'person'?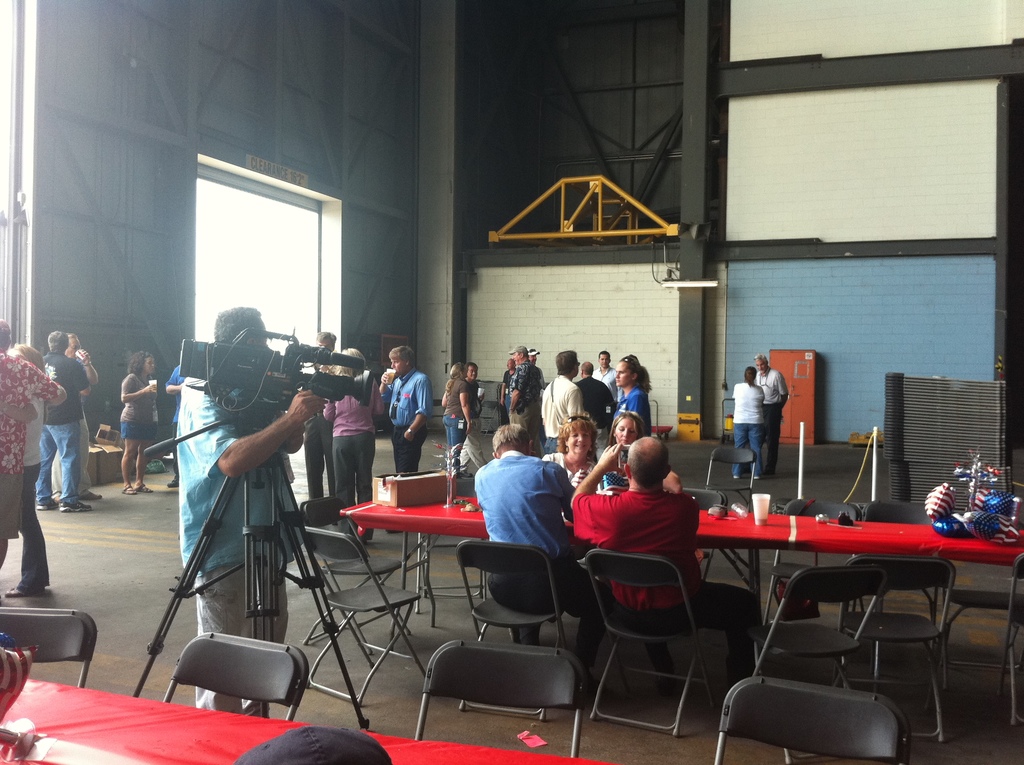
{"left": 0, "top": 319, "right": 67, "bottom": 573}
